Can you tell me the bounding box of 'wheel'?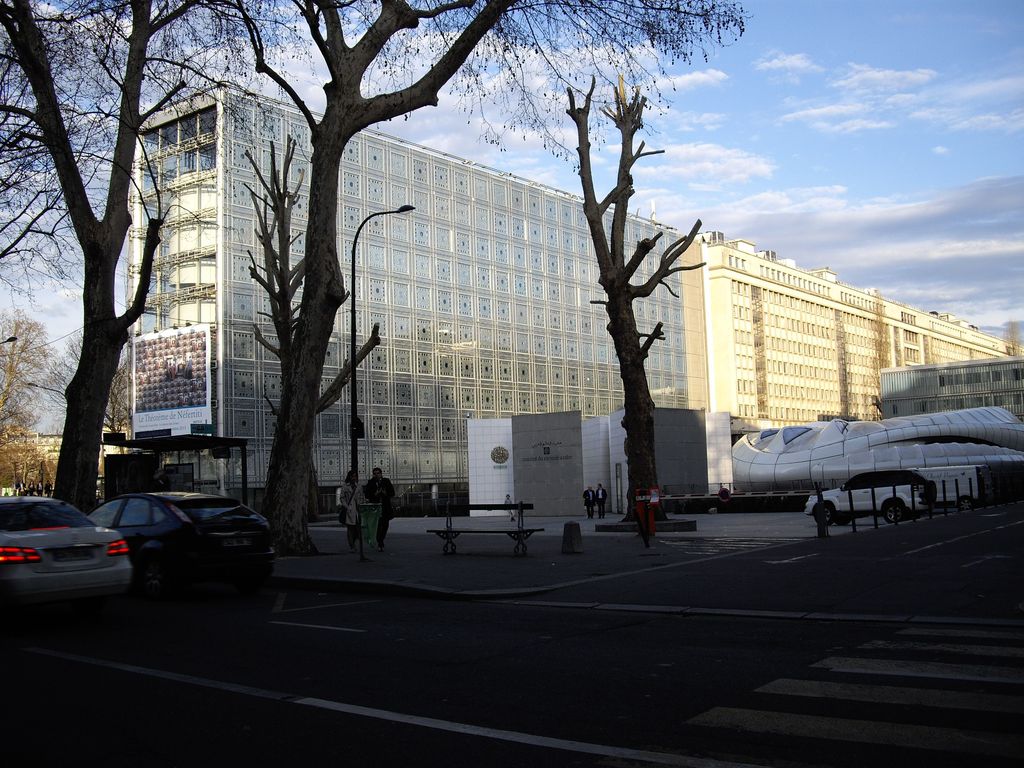
836,512,851,524.
